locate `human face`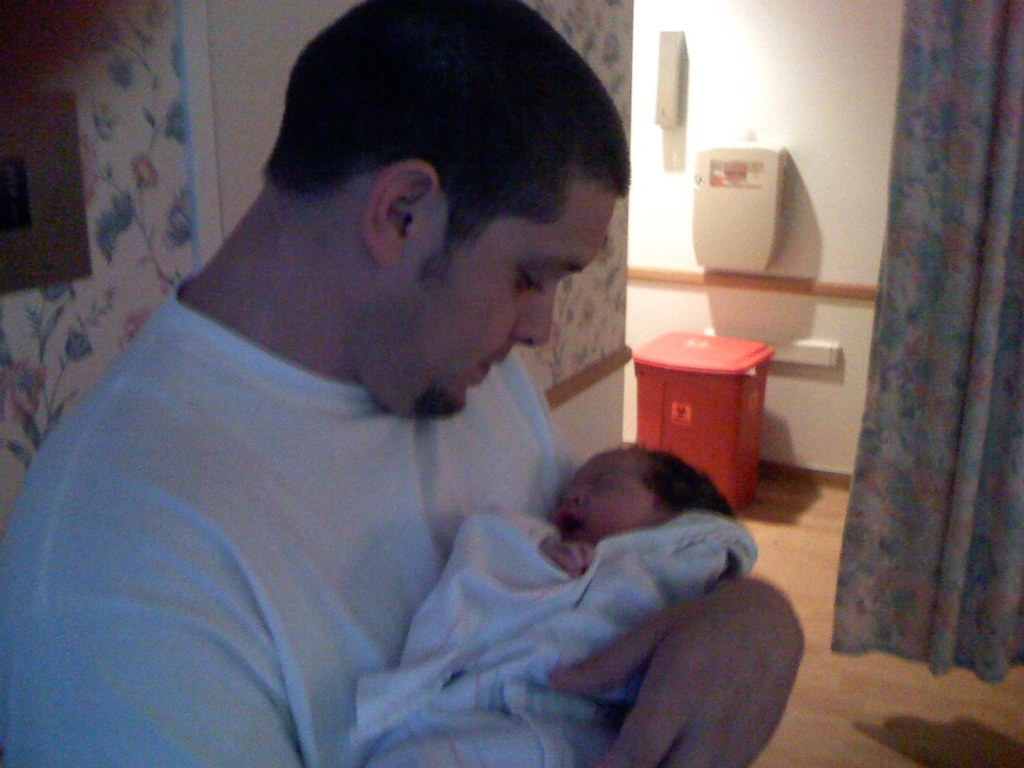
(537,444,652,547)
